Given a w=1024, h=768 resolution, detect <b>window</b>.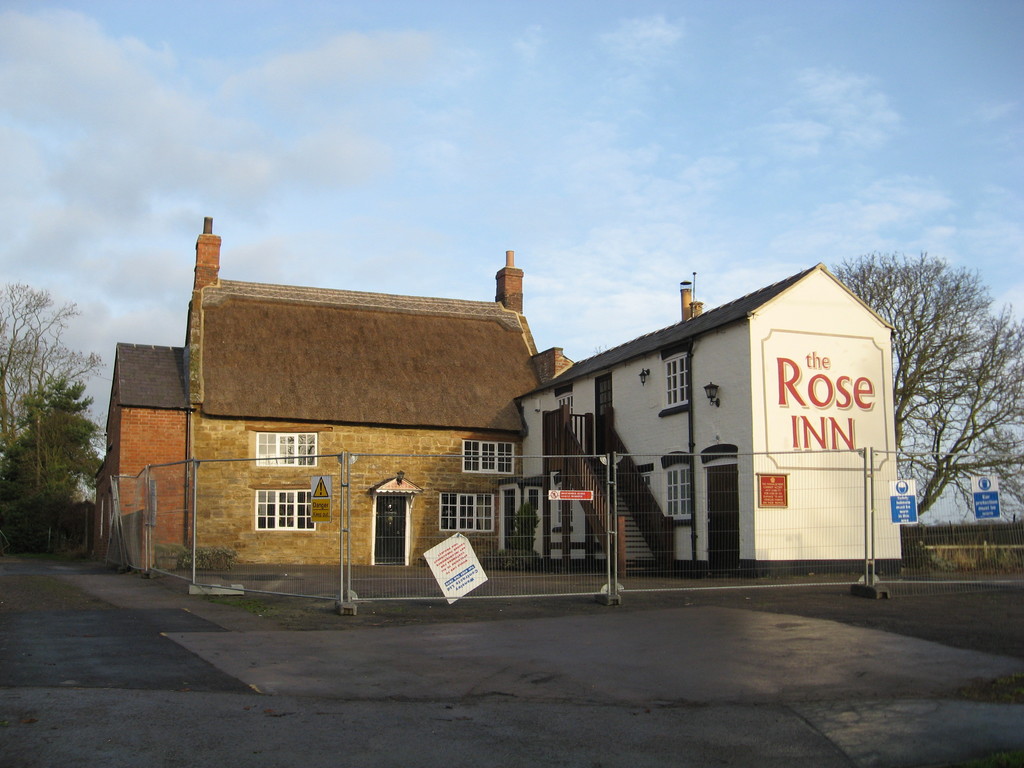
(636,463,655,494).
